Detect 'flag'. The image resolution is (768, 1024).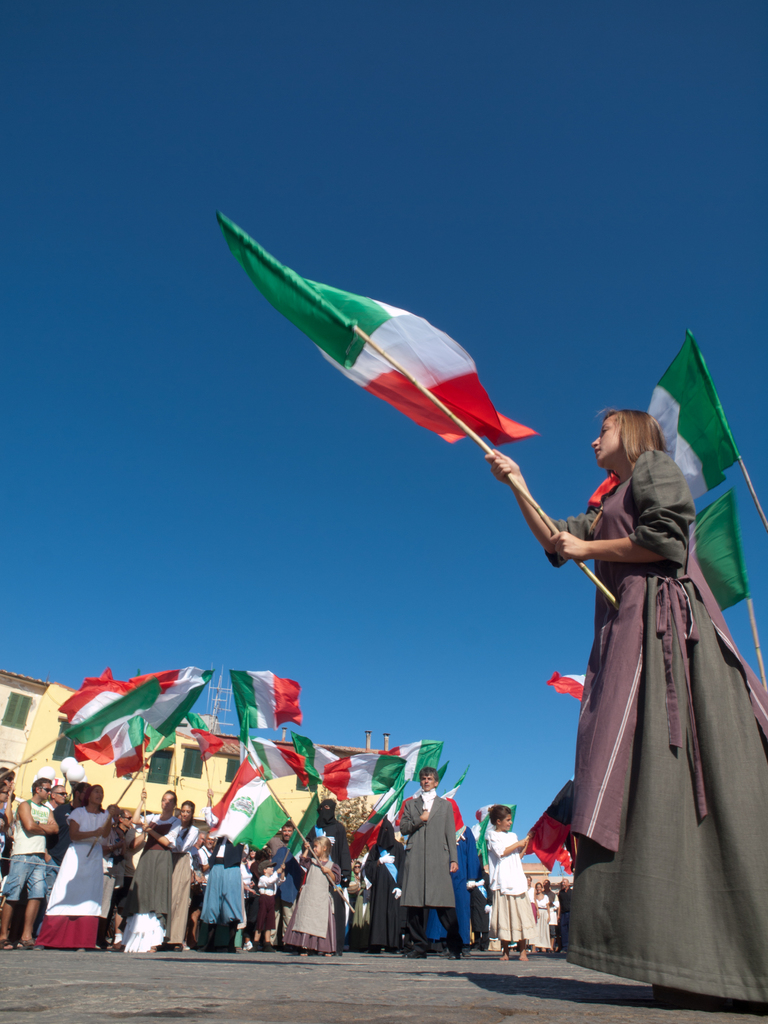
locate(312, 758, 407, 806).
